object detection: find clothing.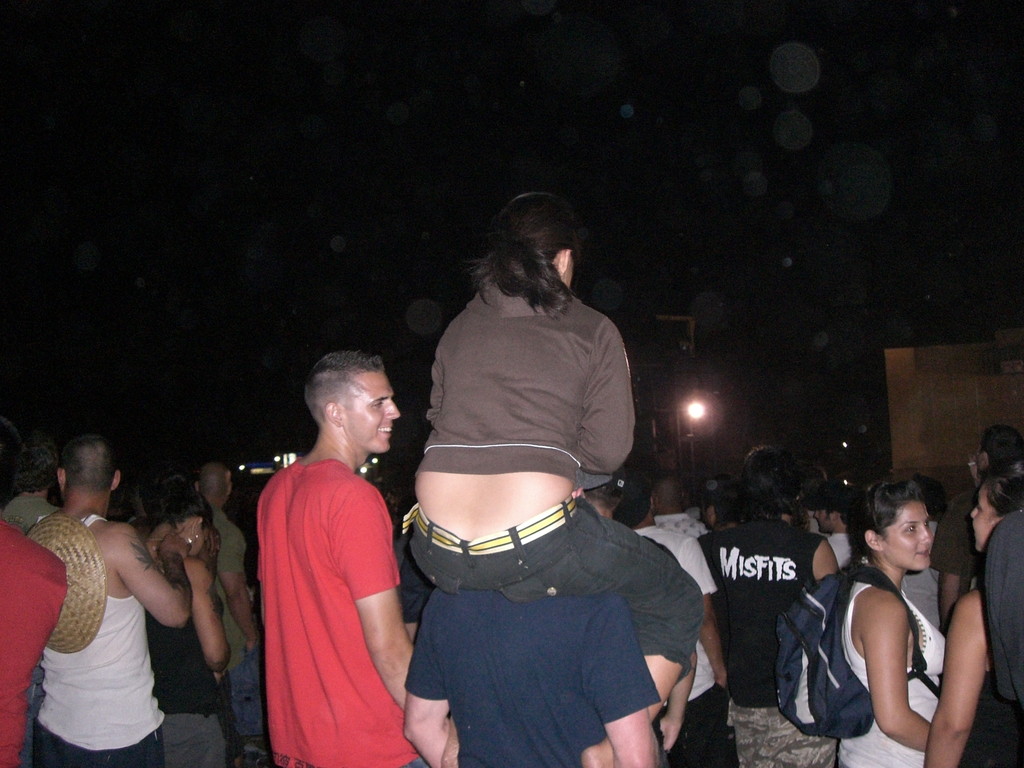
pyautogui.locateOnScreen(0, 516, 67, 767).
